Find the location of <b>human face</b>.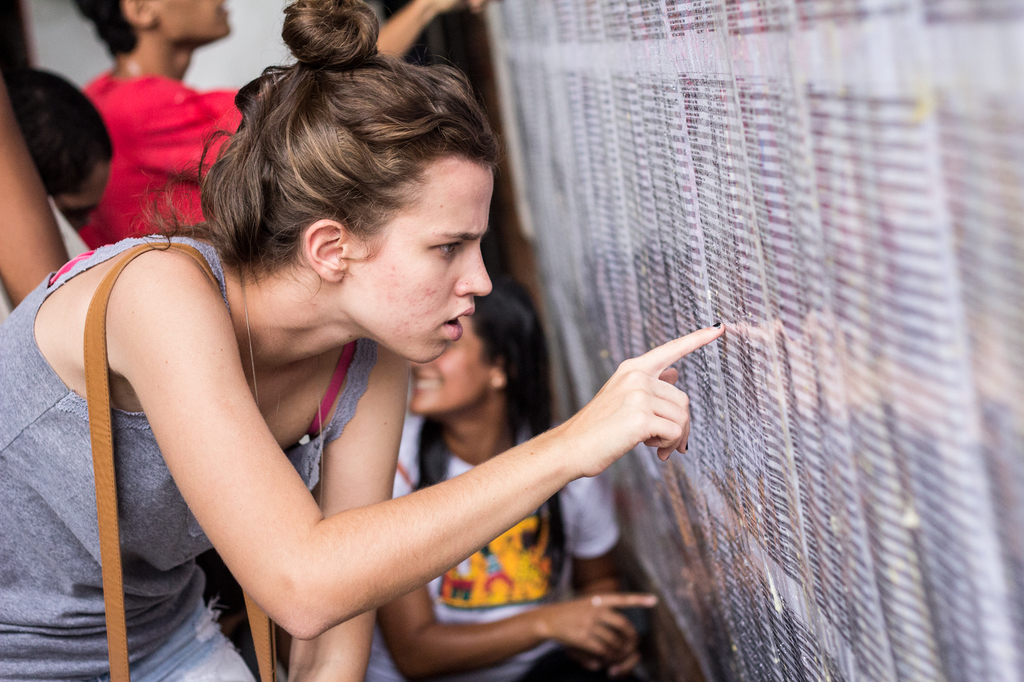
Location: <box>408,315,486,414</box>.
